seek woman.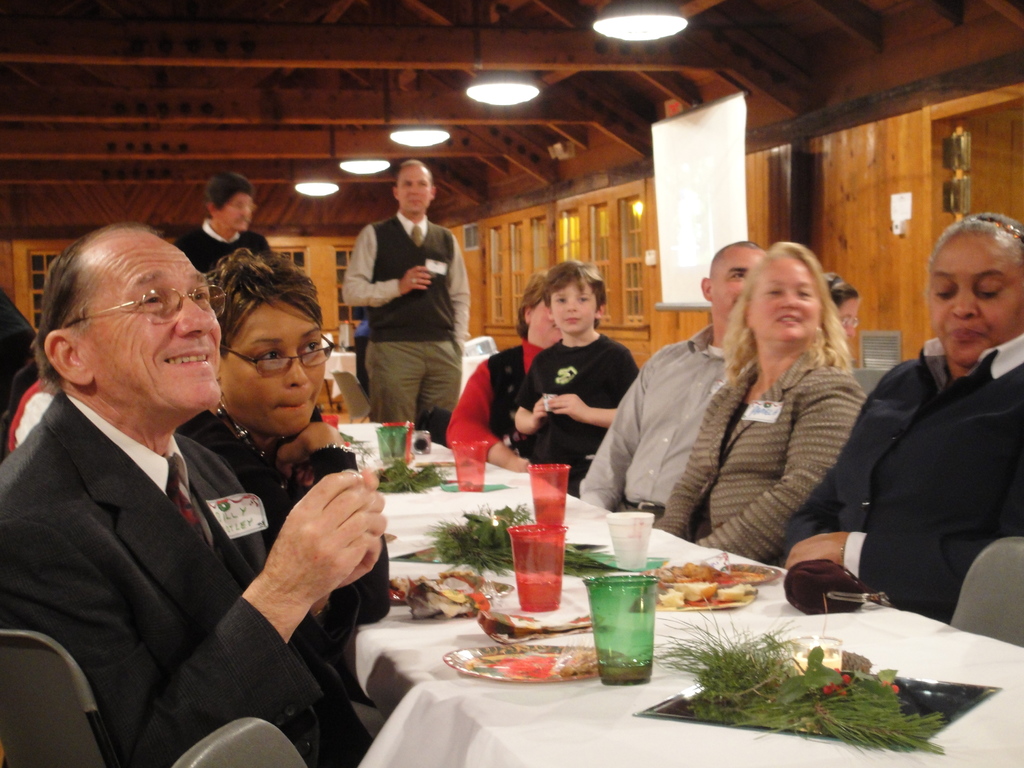
186:252:391:700.
